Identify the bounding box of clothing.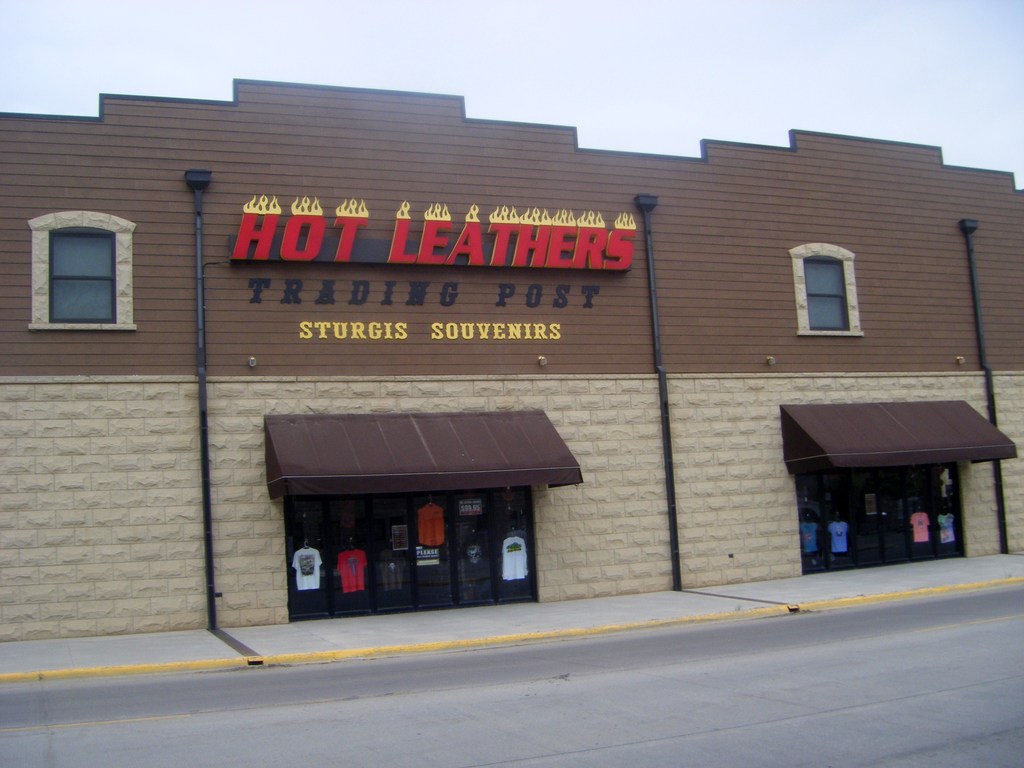
{"x1": 286, "y1": 546, "x2": 324, "y2": 591}.
